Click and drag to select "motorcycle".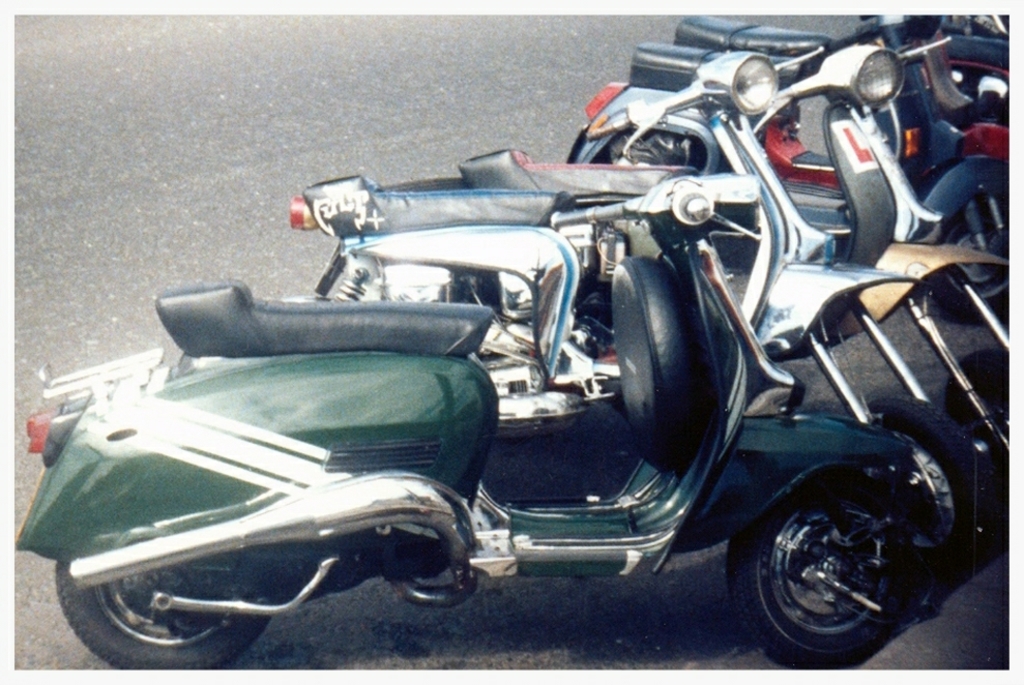
Selection: crop(14, 174, 930, 684).
